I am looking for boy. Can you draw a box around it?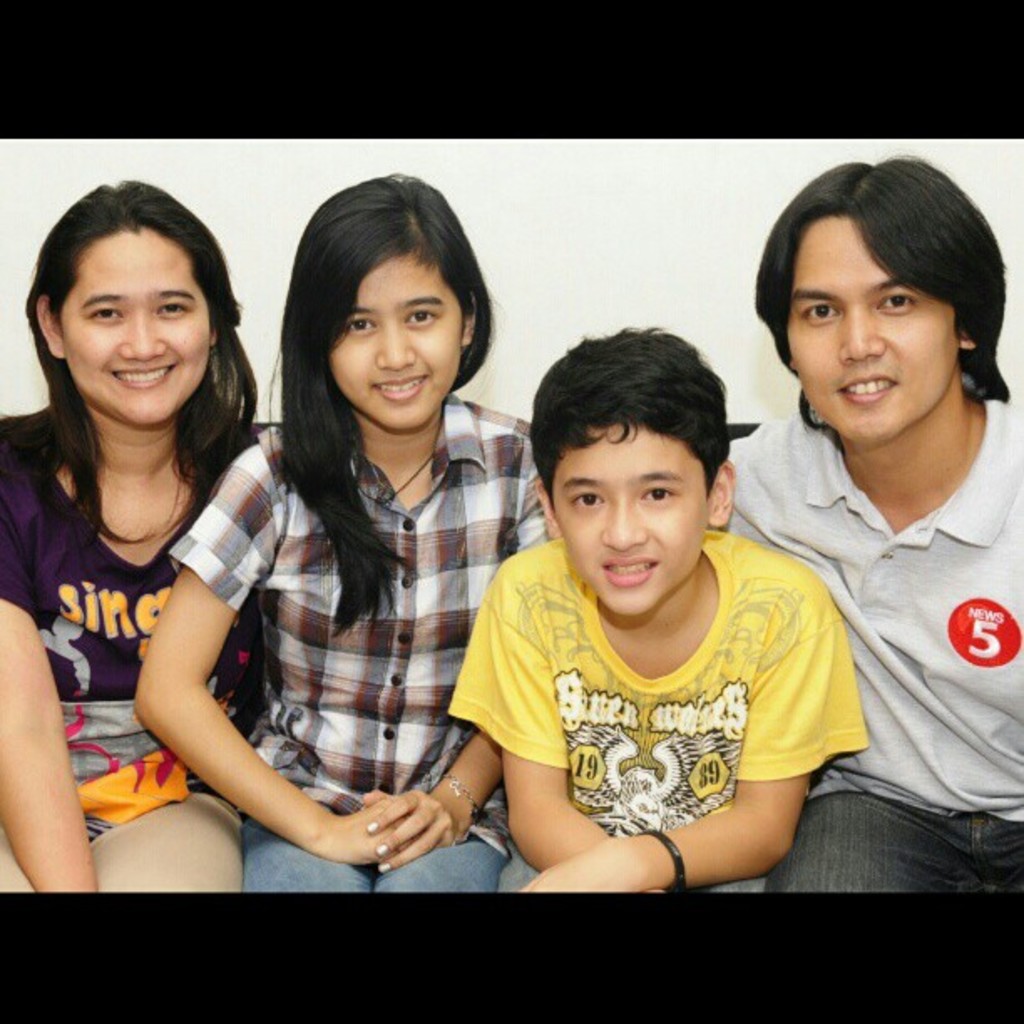
Sure, the bounding box is bbox(448, 316, 873, 892).
